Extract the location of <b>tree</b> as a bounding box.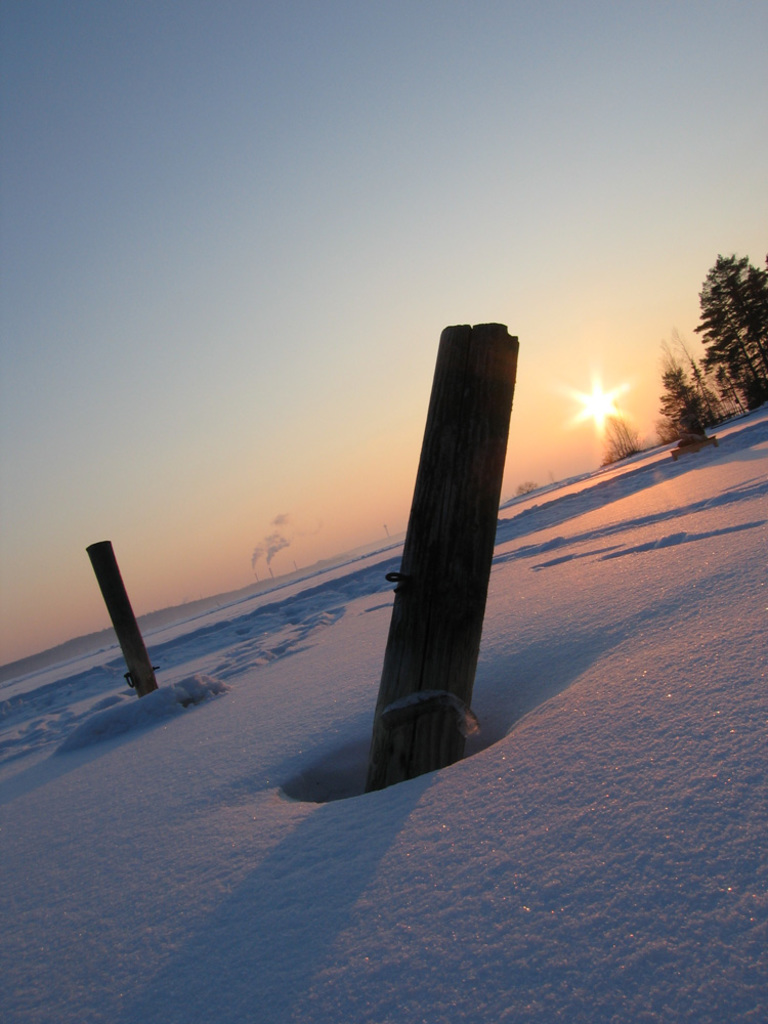
bbox(653, 347, 742, 464).
